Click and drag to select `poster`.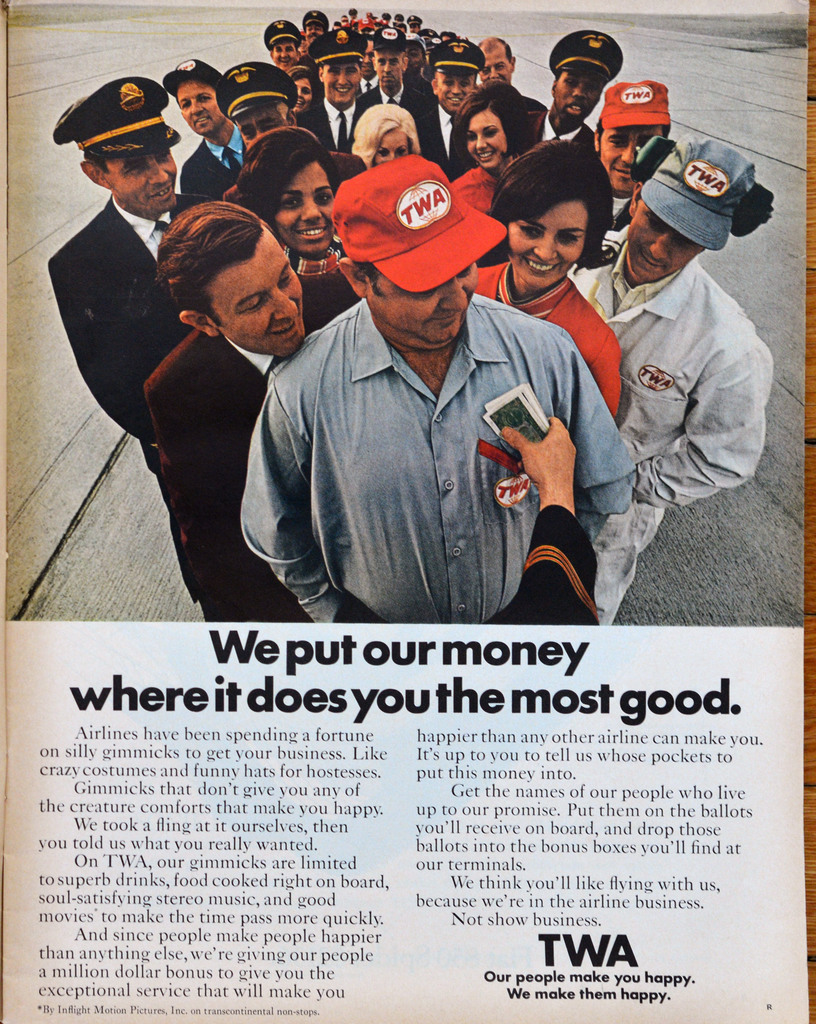
Selection: <box>0,0,803,1023</box>.
